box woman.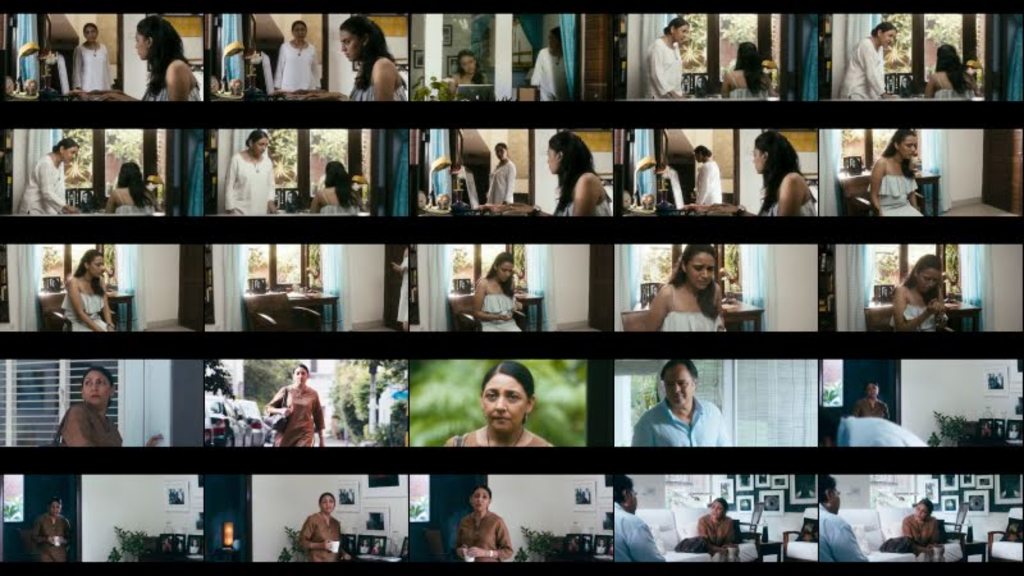
449:485:513:561.
